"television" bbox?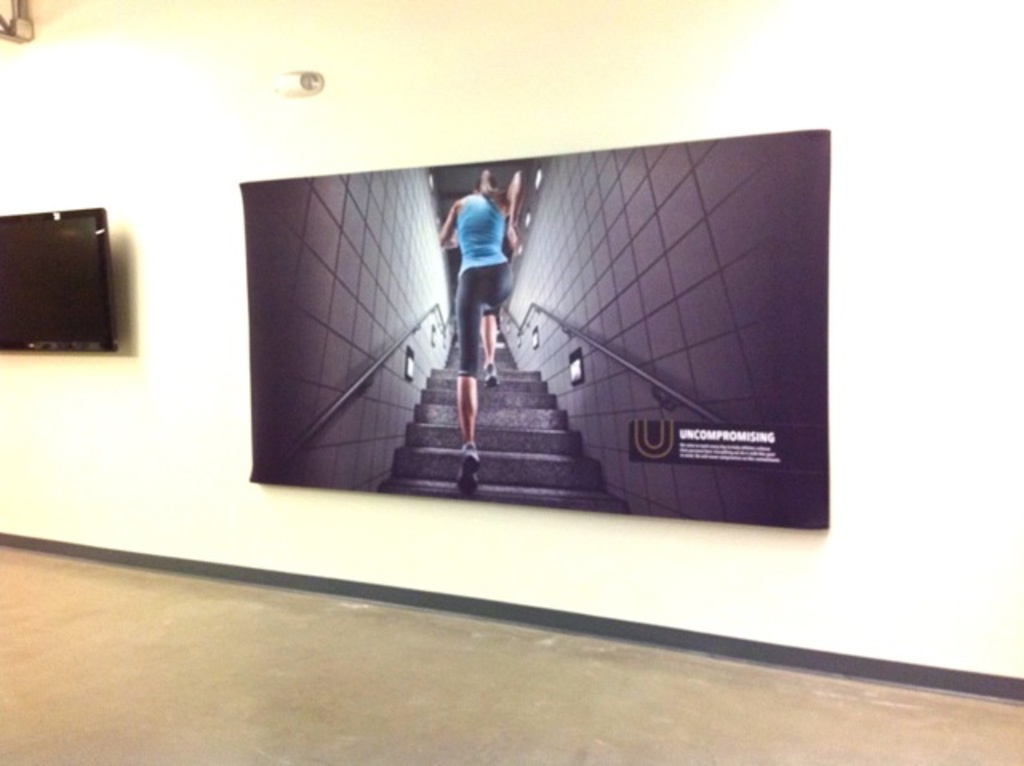
detection(0, 208, 120, 352)
